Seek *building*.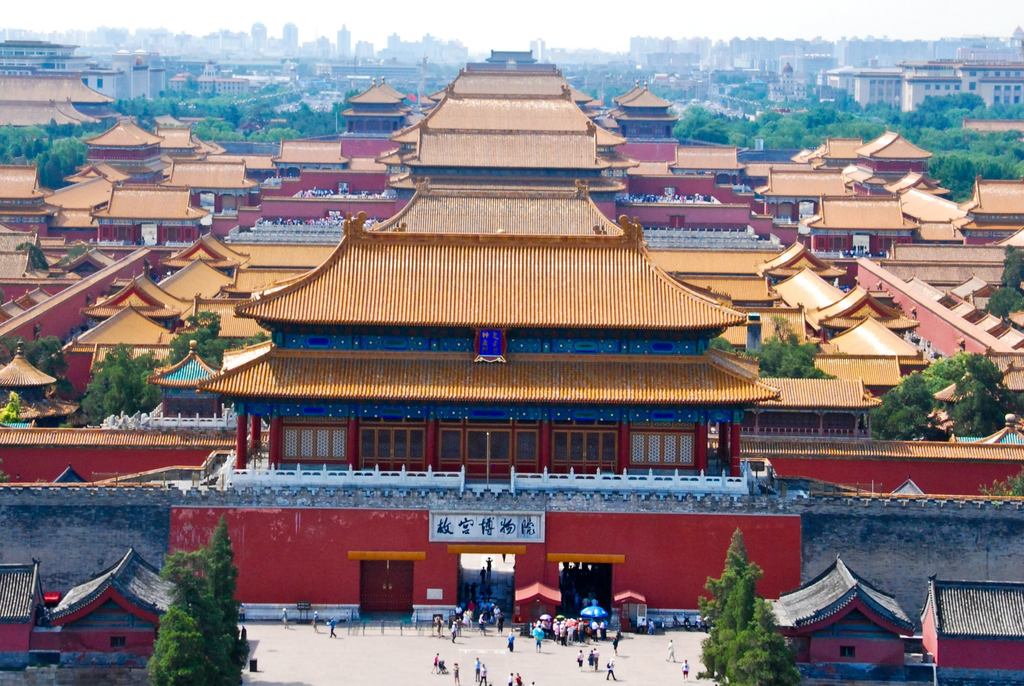
box=[58, 300, 179, 398].
